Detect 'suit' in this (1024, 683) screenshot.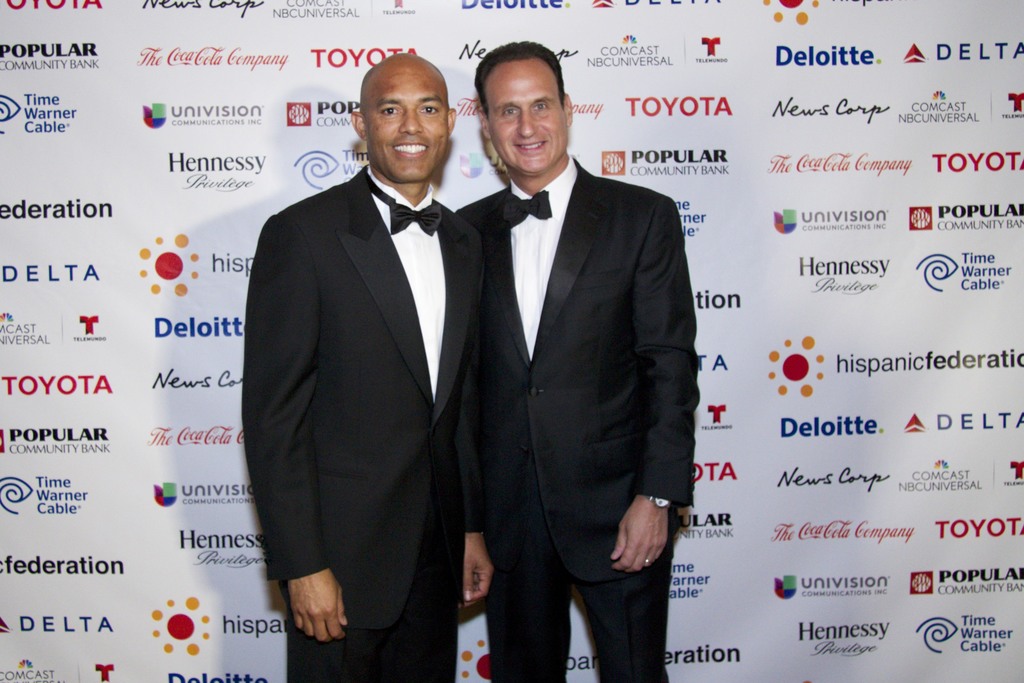
Detection: {"left": 462, "top": 40, "right": 701, "bottom": 682}.
